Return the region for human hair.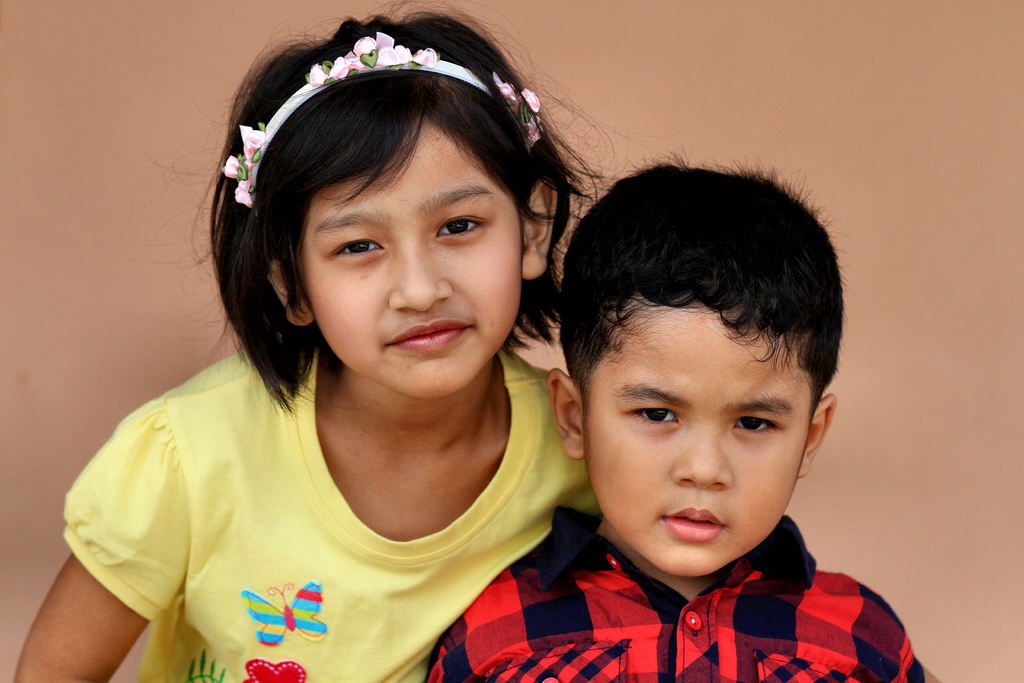
select_region(209, 65, 595, 411).
